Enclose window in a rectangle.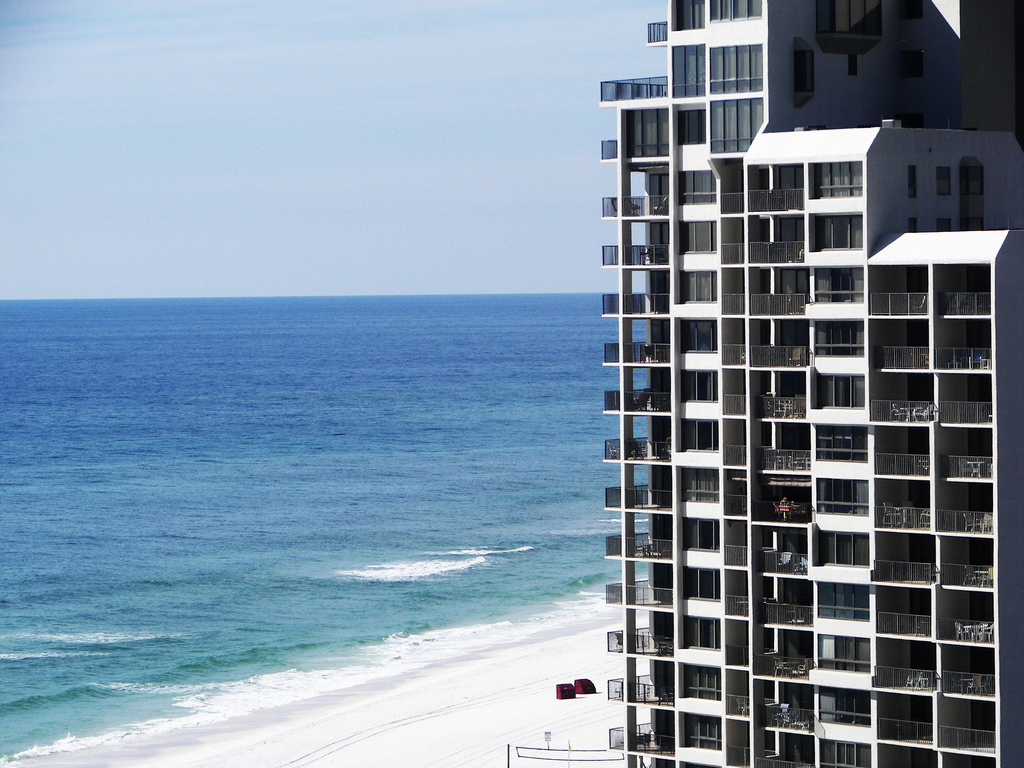
x1=710, y1=0, x2=760, y2=20.
